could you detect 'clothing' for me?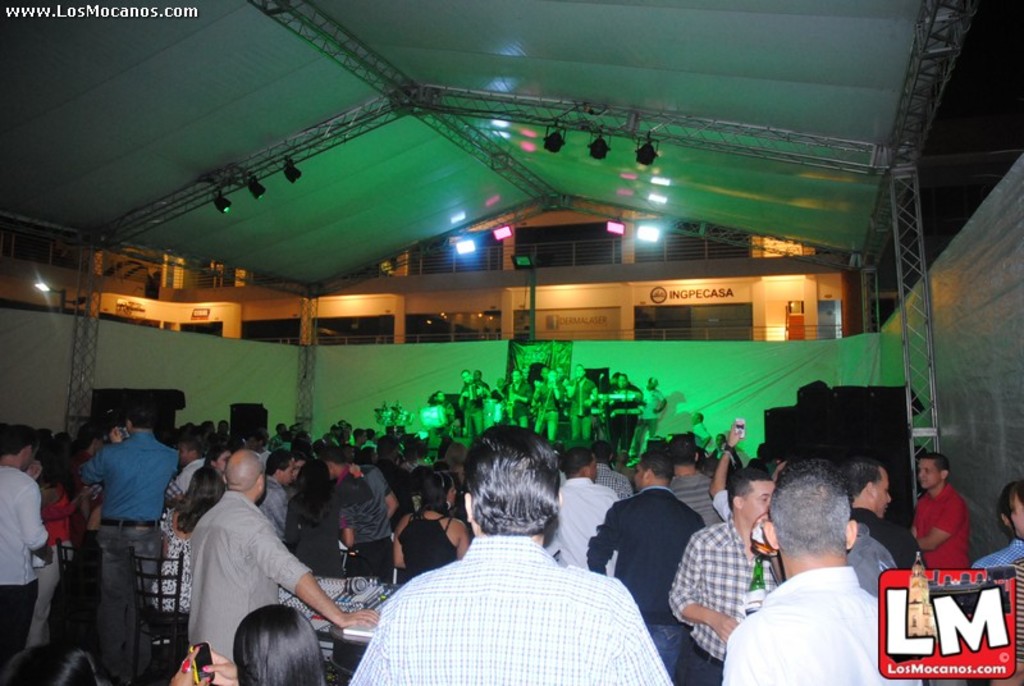
Detection result: [977, 539, 1023, 563].
